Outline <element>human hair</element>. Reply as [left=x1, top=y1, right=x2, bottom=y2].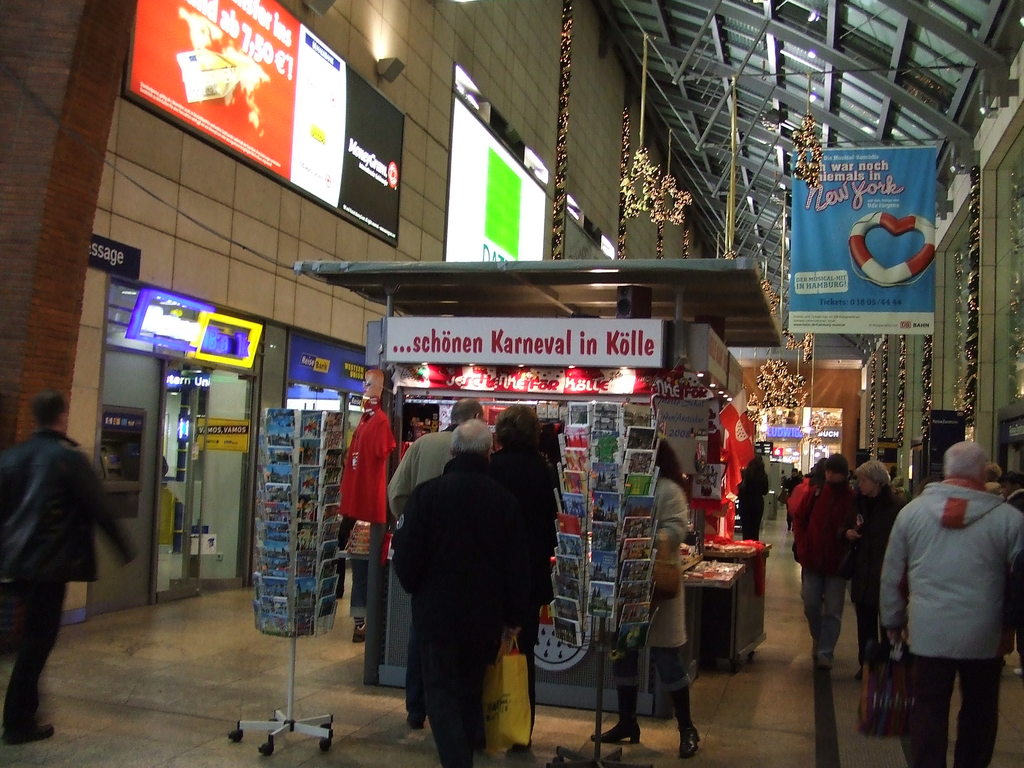
[left=825, top=455, right=853, bottom=479].
